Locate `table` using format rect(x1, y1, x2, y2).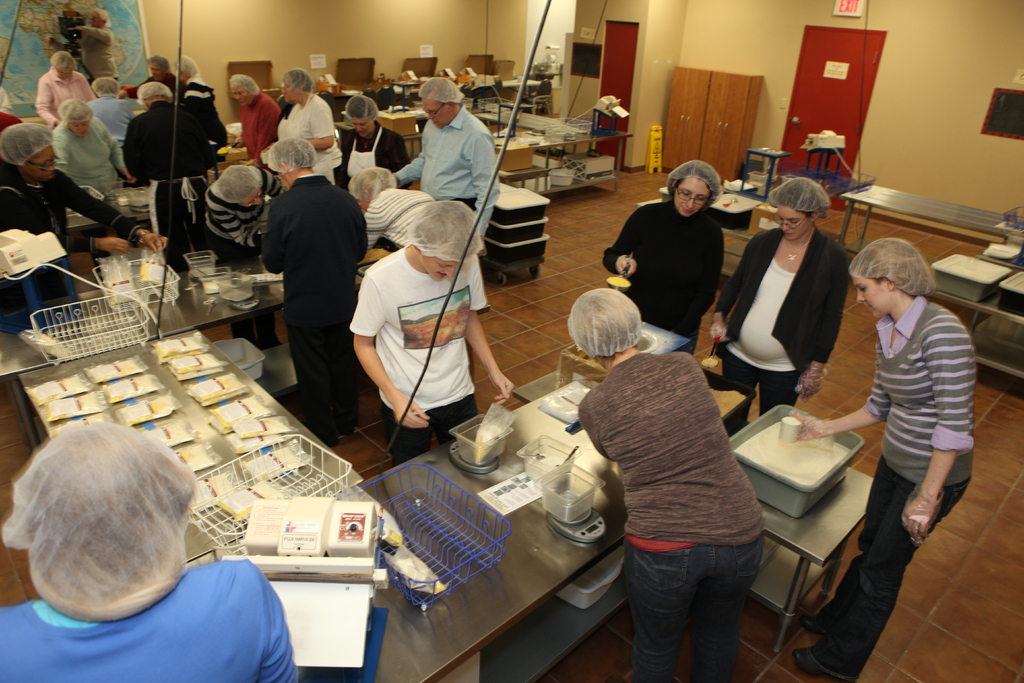
rect(4, 322, 364, 565).
